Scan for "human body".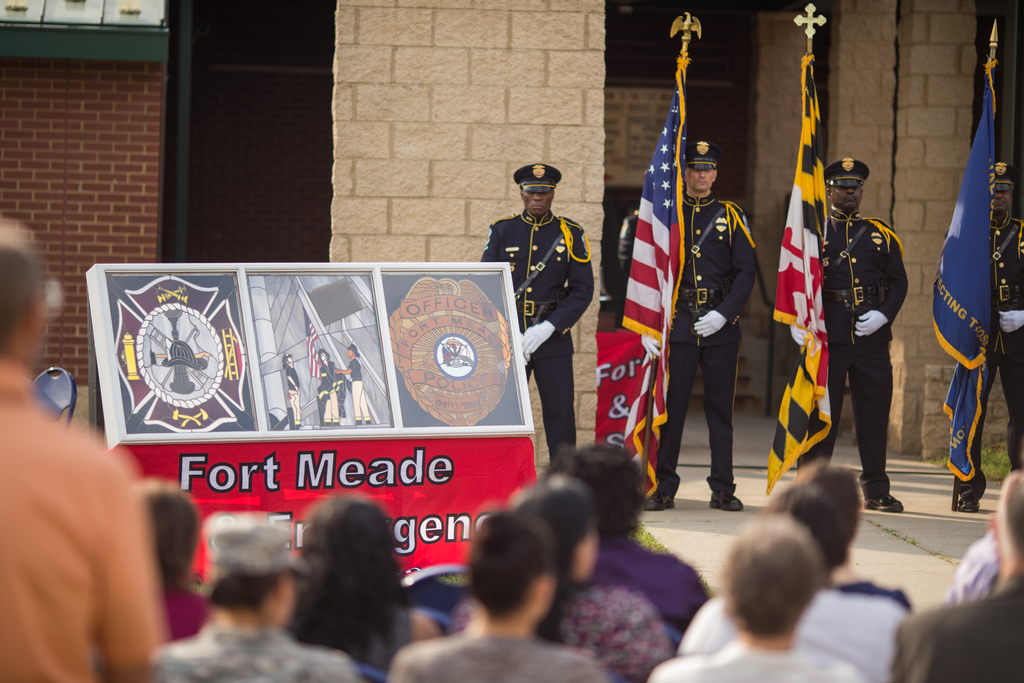
Scan result: region(452, 478, 673, 680).
